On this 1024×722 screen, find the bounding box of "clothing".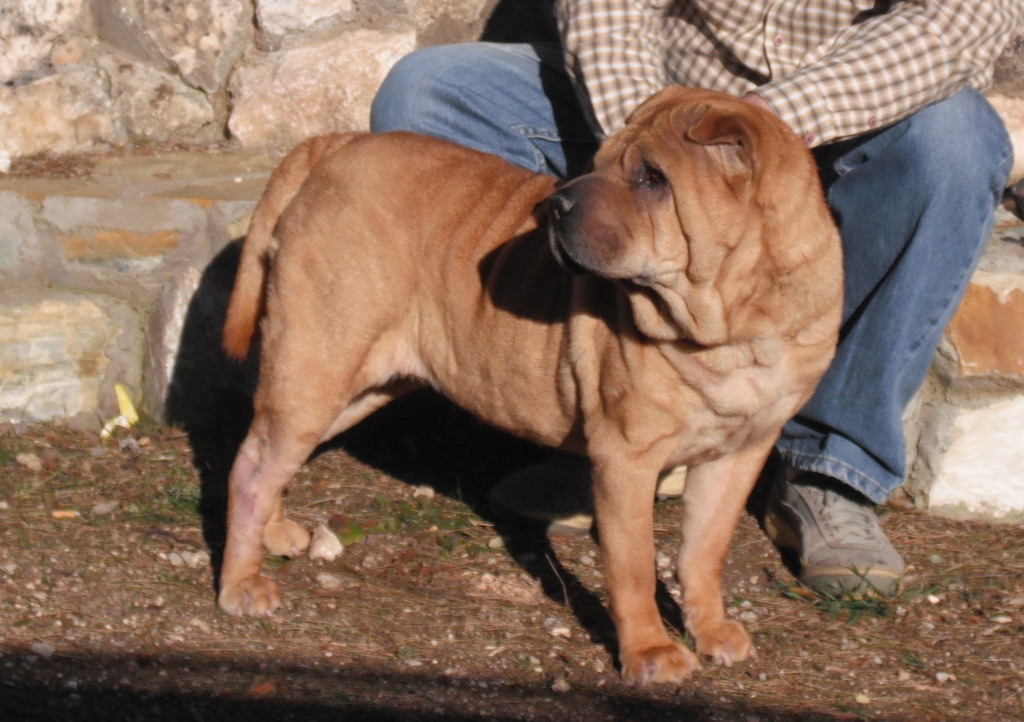
Bounding box: {"x1": 368, "y1": 0, "x2": 1023, "y2": 502}.
